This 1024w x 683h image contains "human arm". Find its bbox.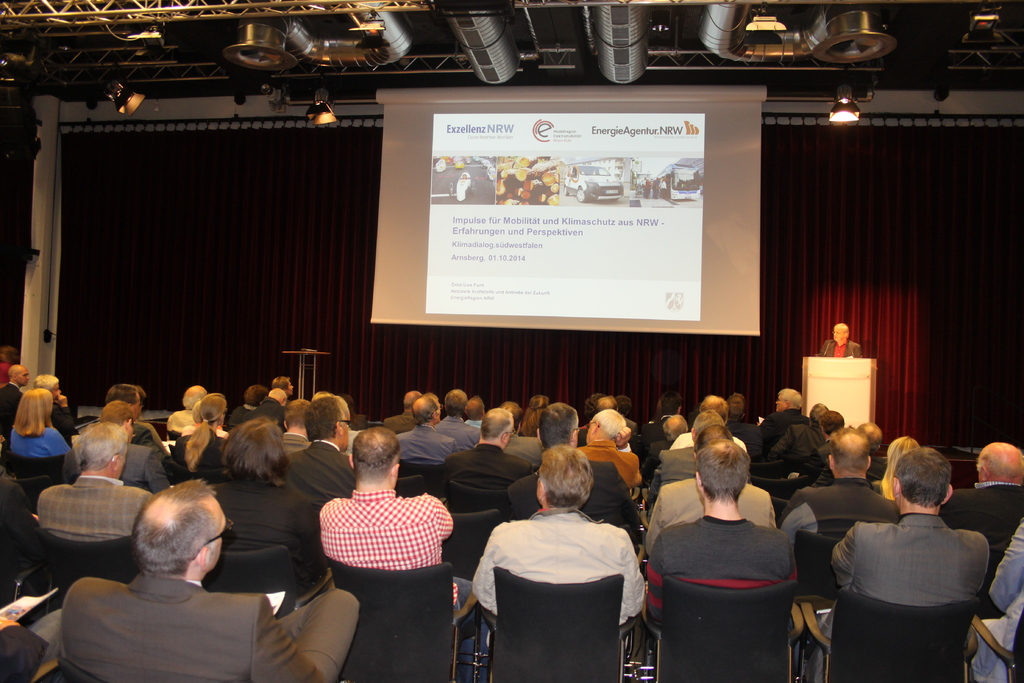
[left=828, top=520, right=856, bottom=588].
